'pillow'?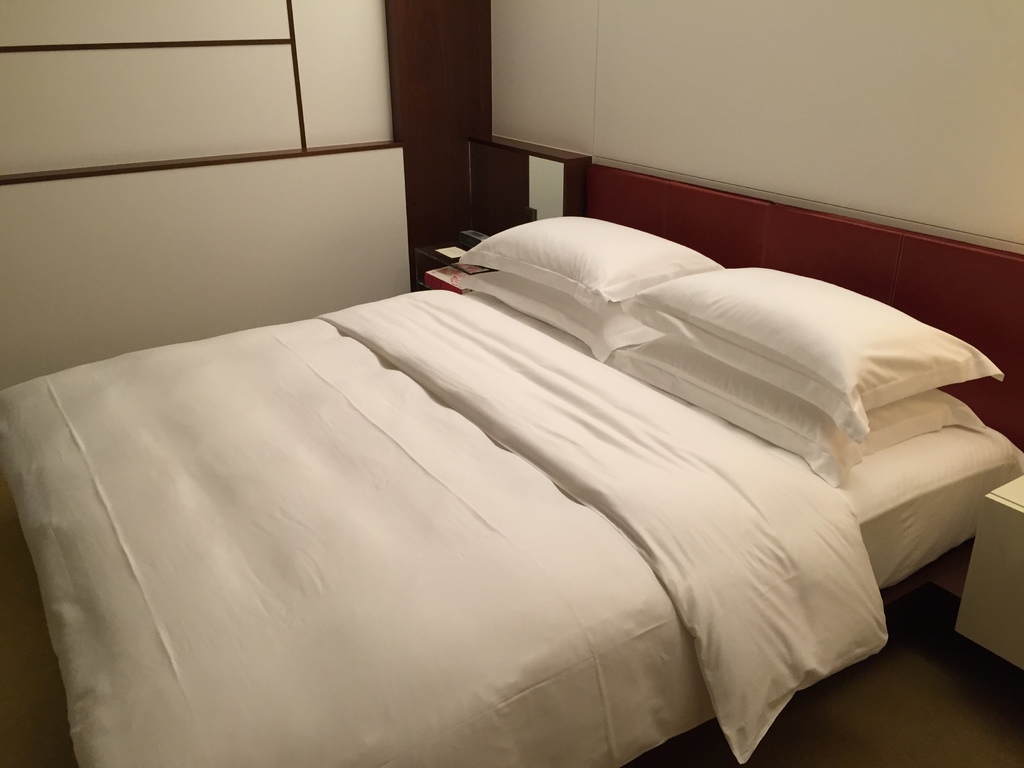
locate(611, 256, 1013, 444)
